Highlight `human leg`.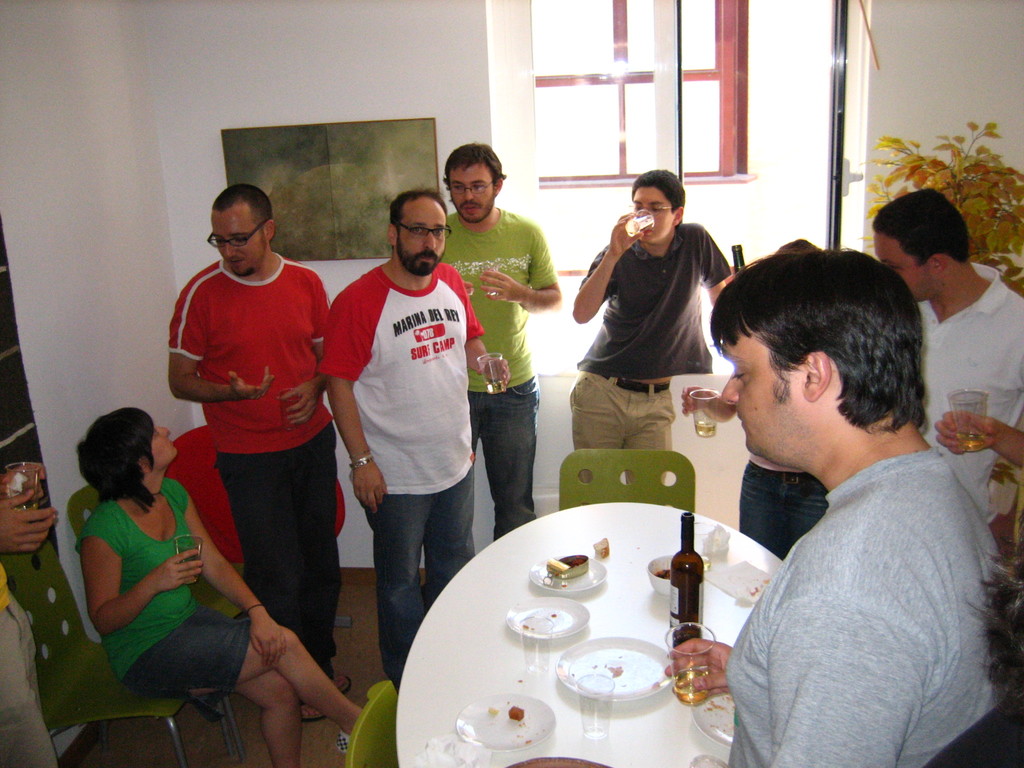
Highlighted region: x1=0, y1=601, x2=59, y2=767.
